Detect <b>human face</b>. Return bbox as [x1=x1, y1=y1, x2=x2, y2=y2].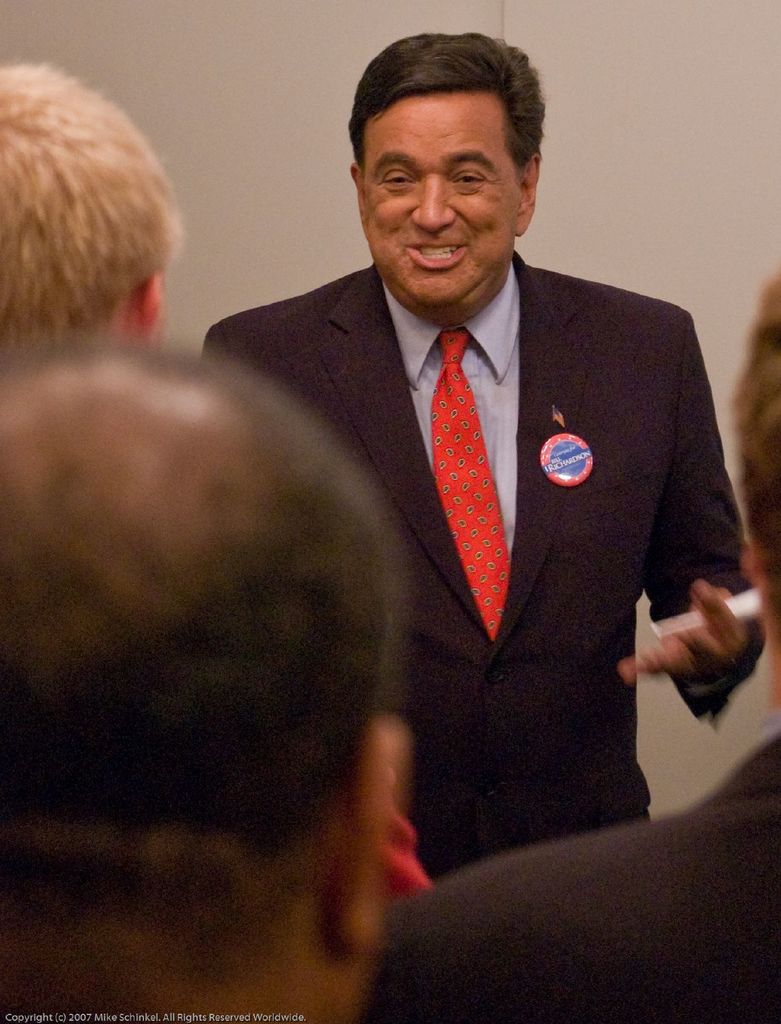
[x1=368, y1=90, x2=527, y2=300].
